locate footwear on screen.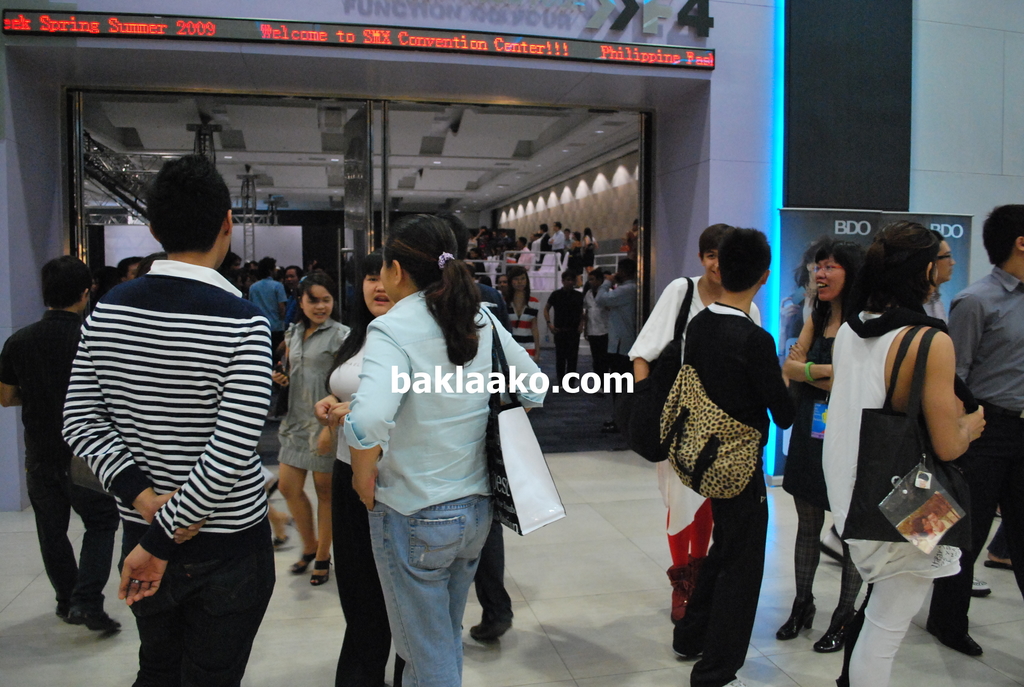
On screen at x1=284 y1=552 x2=316 y2=577.
